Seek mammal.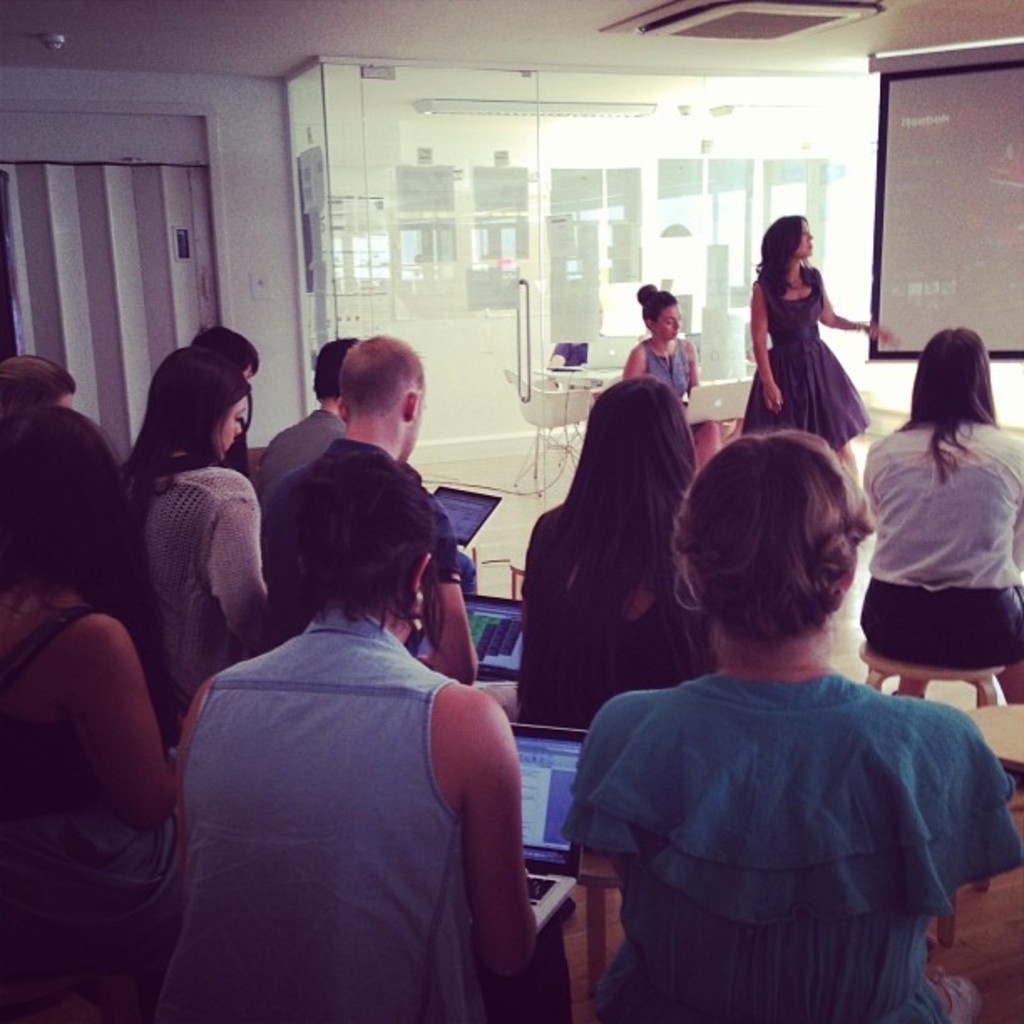
<bbox>634, 278, 718, 467</bbox>.
